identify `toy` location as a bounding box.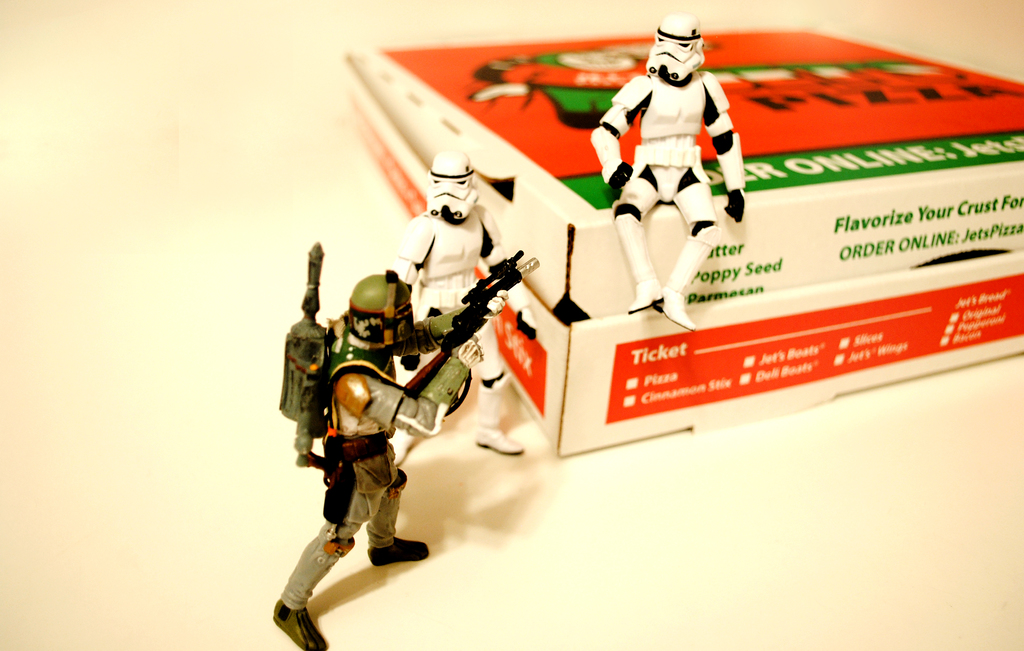
598, 7, 745, 273.
